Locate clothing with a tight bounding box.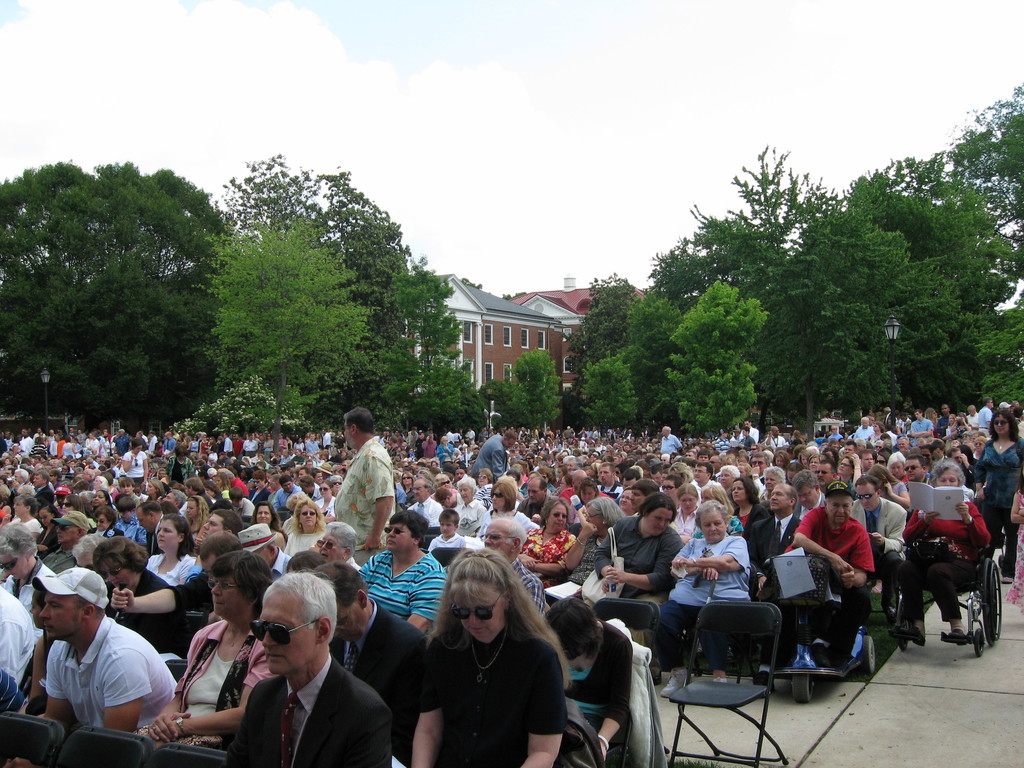
x1=151 y1=437 x2=157 y2=451.
